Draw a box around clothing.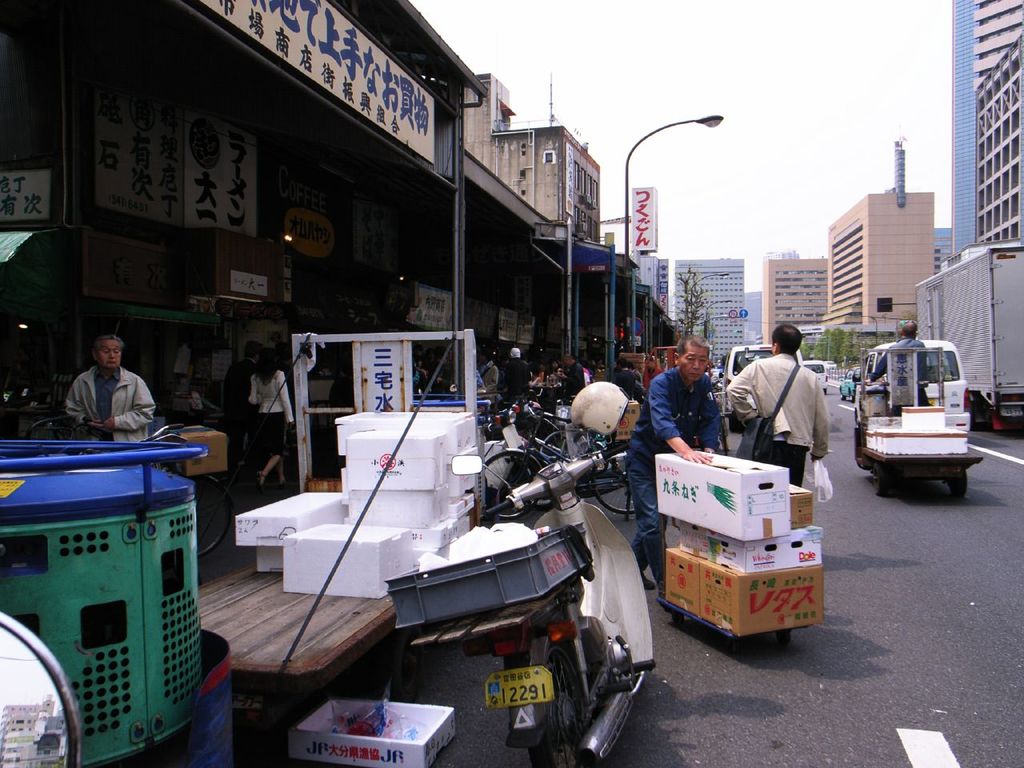
{"x1": 731, "y1": 327, "x2": 852, "y2": 493}.
